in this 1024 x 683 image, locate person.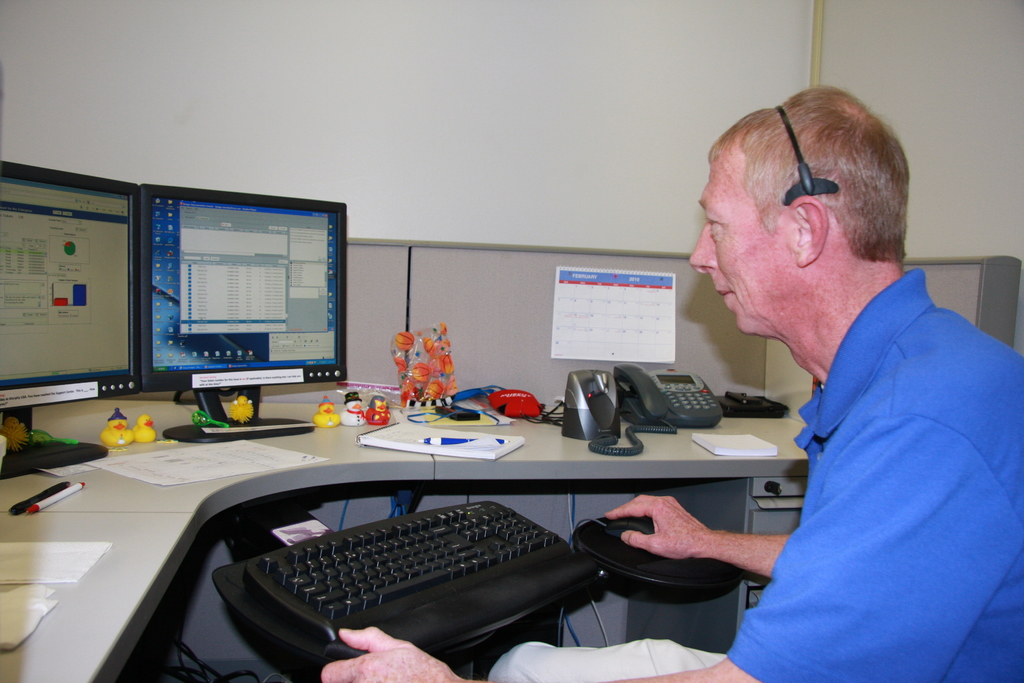
Bounding box: select_region(321, 86, 1023, 682).
